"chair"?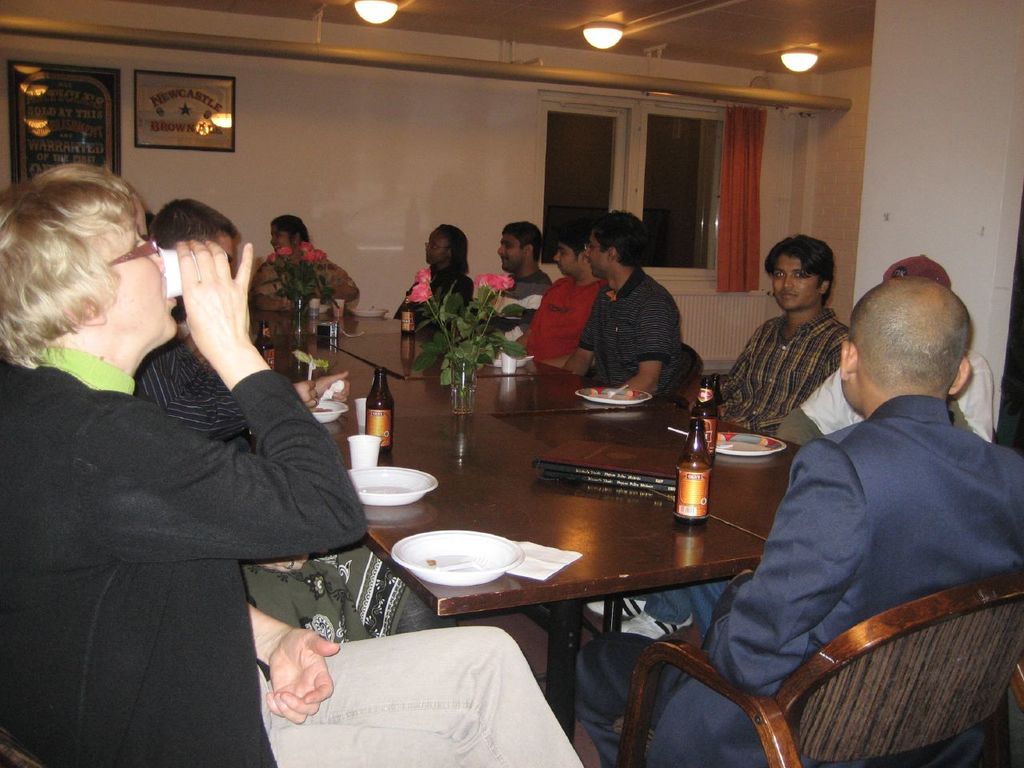
box=[661, 343, 706, 410]
